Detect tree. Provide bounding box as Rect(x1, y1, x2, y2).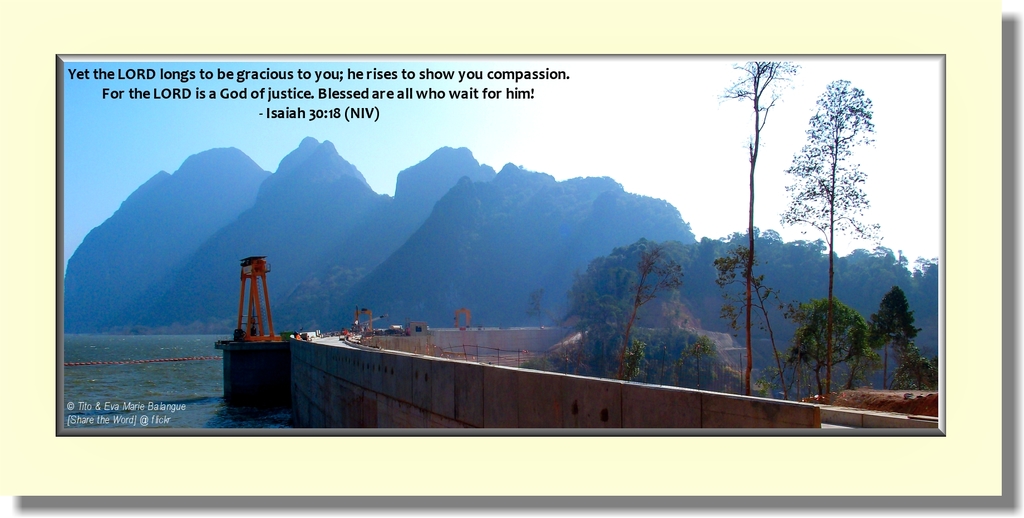
Rect(787, 291, 867, 399).
